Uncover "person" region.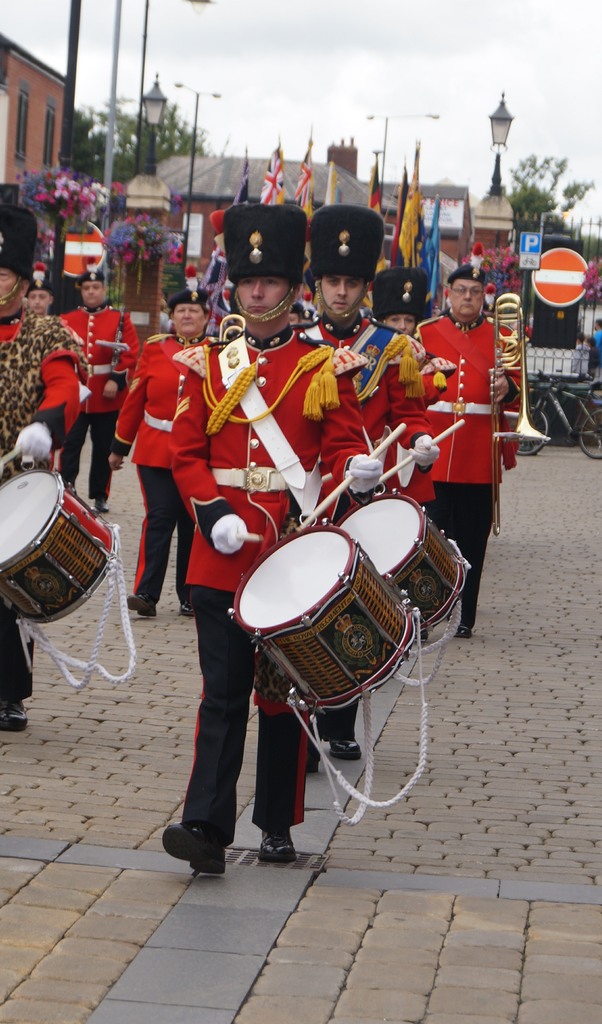
Uncovered: locate(424, 250, 515, 588).
